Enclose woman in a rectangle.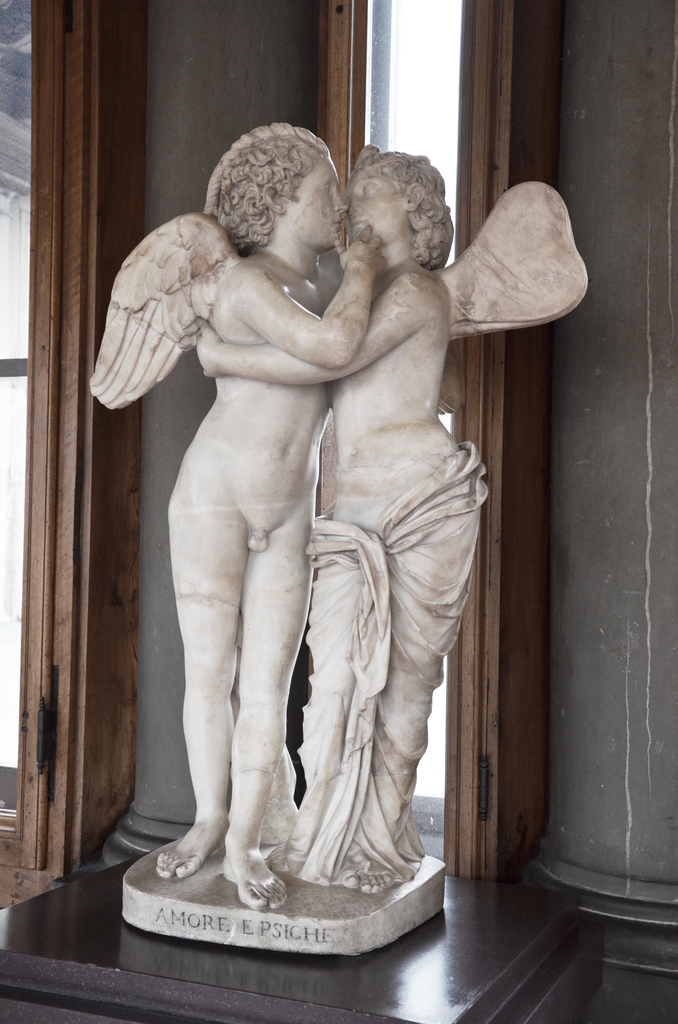
Rect(195, 147, 488, 898).
